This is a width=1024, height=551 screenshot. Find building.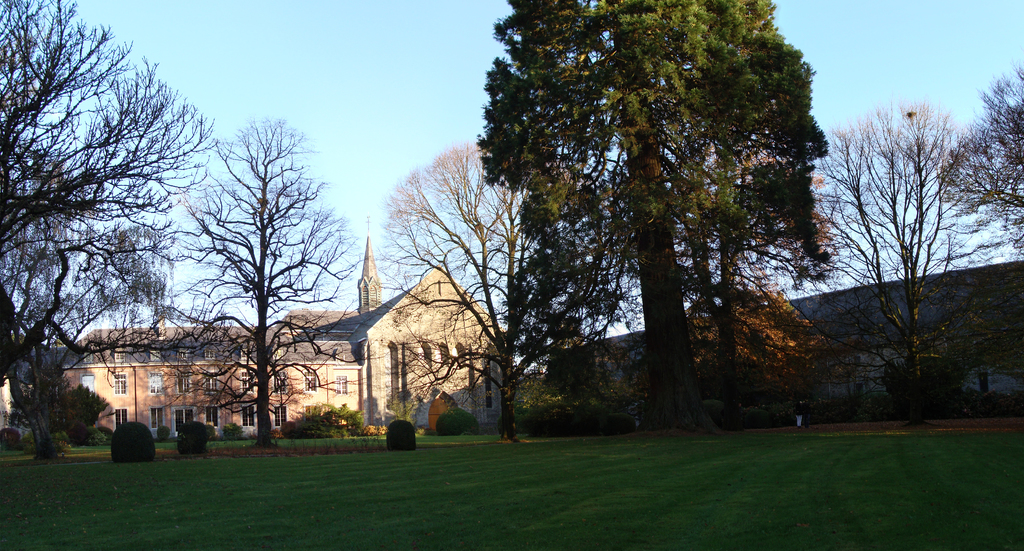
Bounding box: Rect(283, 266, 505, 433).
